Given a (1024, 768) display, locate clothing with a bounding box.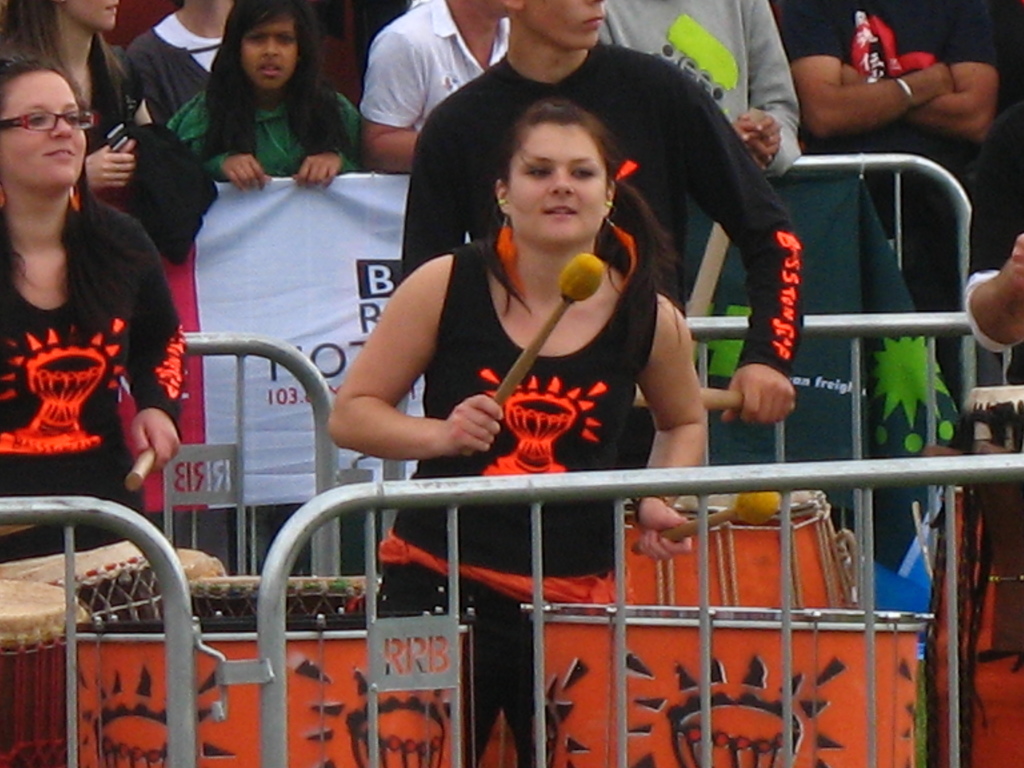
Located: bbox(0, 187, 196, 634).
